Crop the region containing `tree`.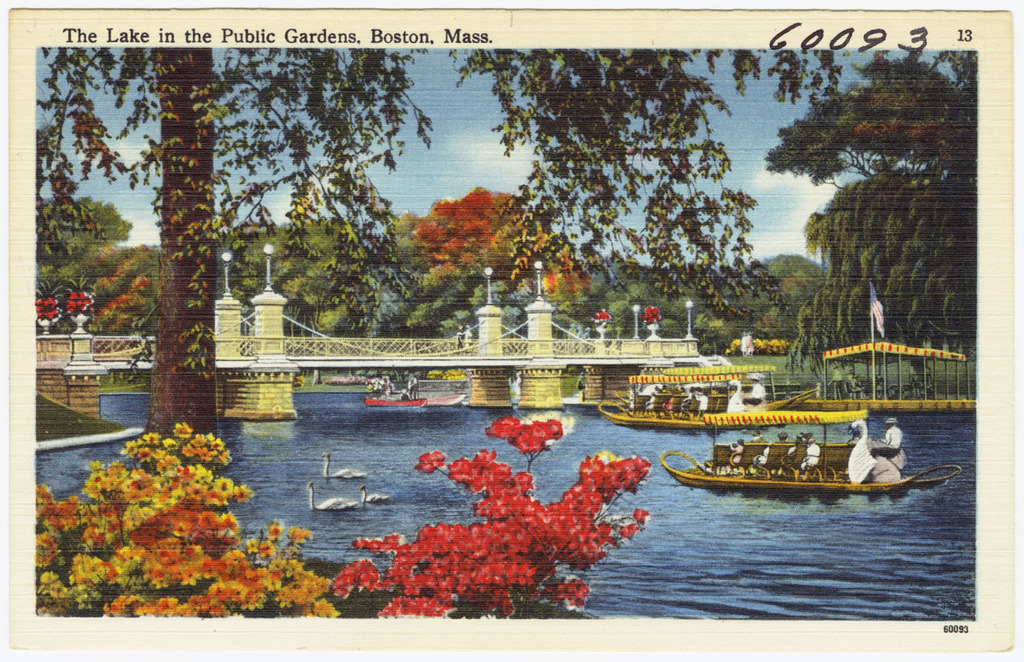
Crop region: (777,39,988,400).
